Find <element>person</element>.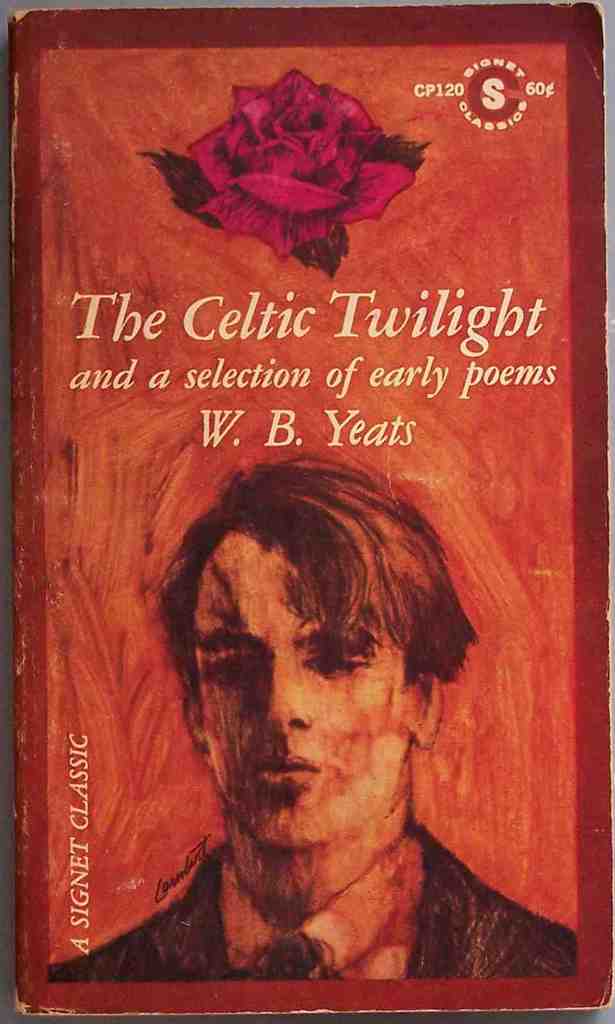
l=74, t=369, r=536, b=971.
